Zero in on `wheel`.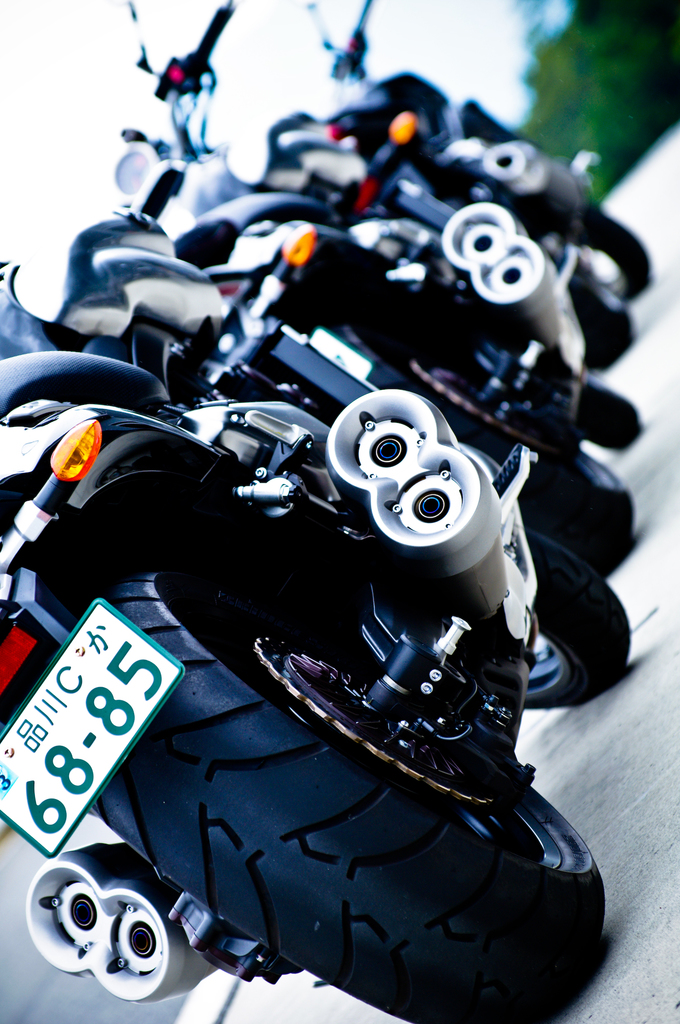
Zeroed in: <region>574, 381, 661, 458</region>.
